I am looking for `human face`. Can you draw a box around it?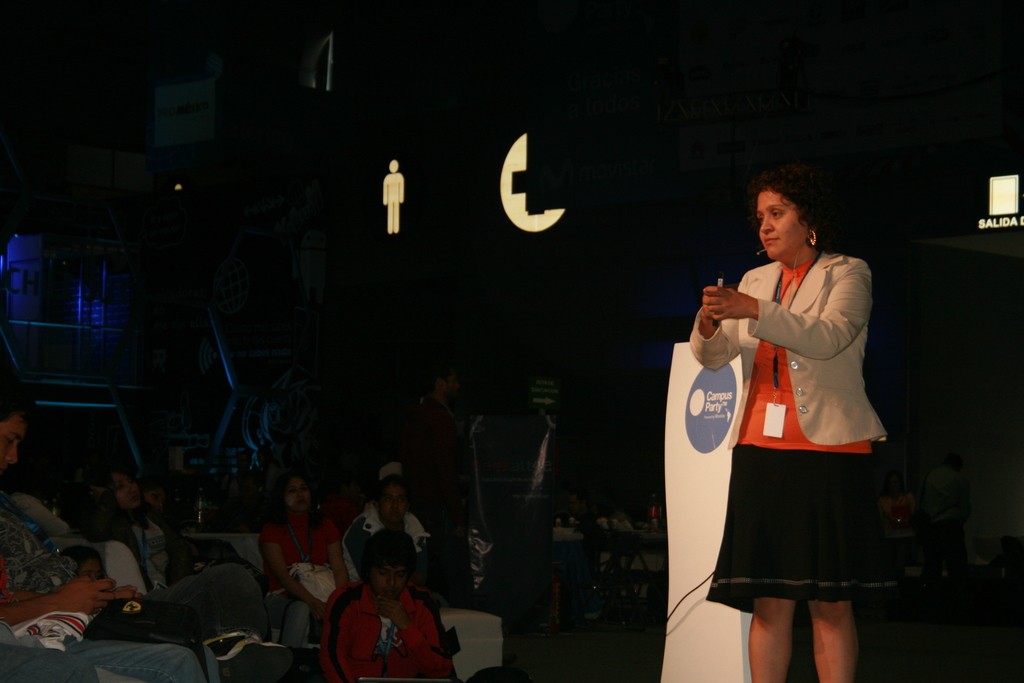
Sure, the bounding box is 369 562 406 607.
